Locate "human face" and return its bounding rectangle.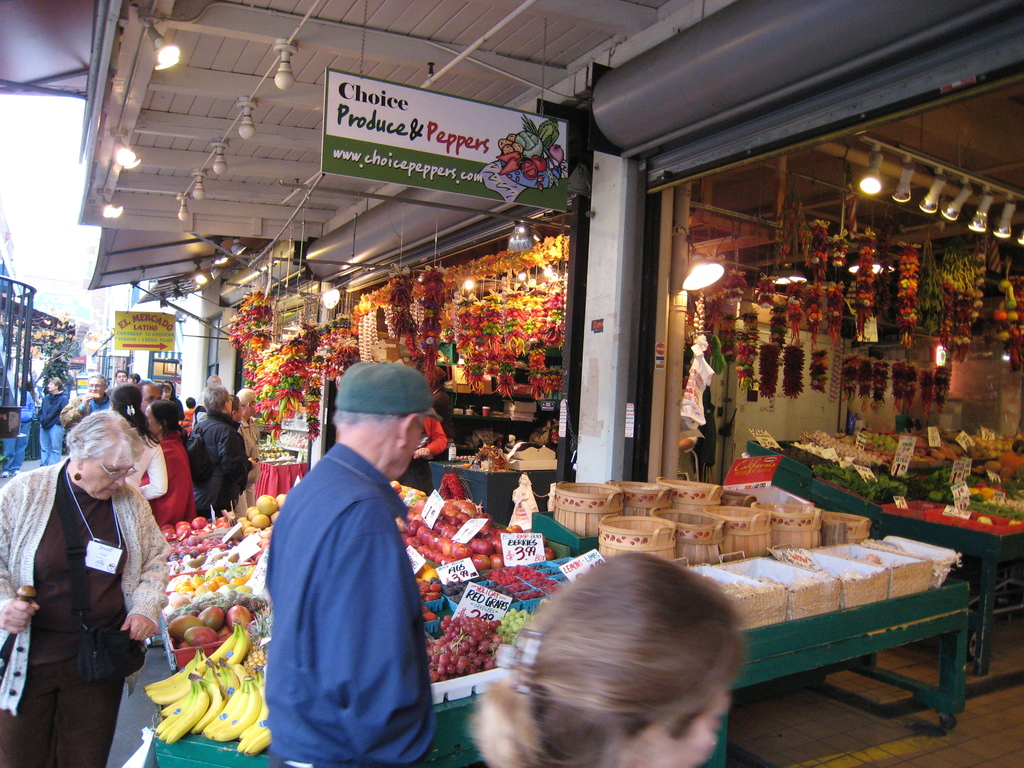
164:381:176:399.
